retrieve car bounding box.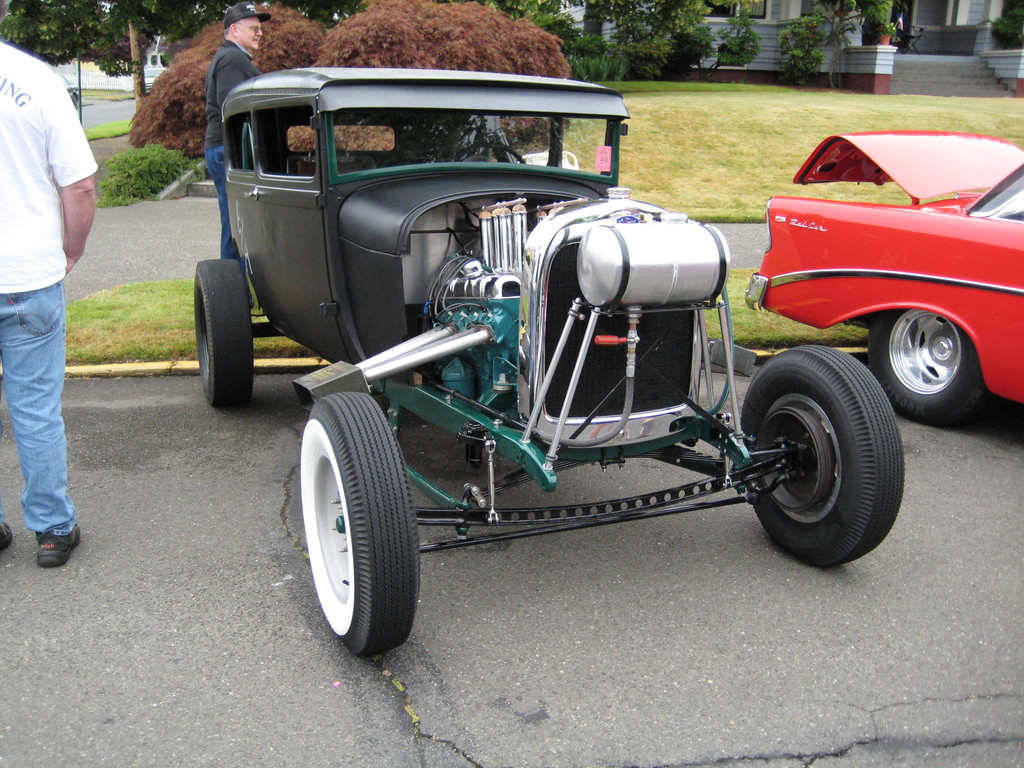
Bounding box: (x1=55, y1=71, x2=82, y2=108).
